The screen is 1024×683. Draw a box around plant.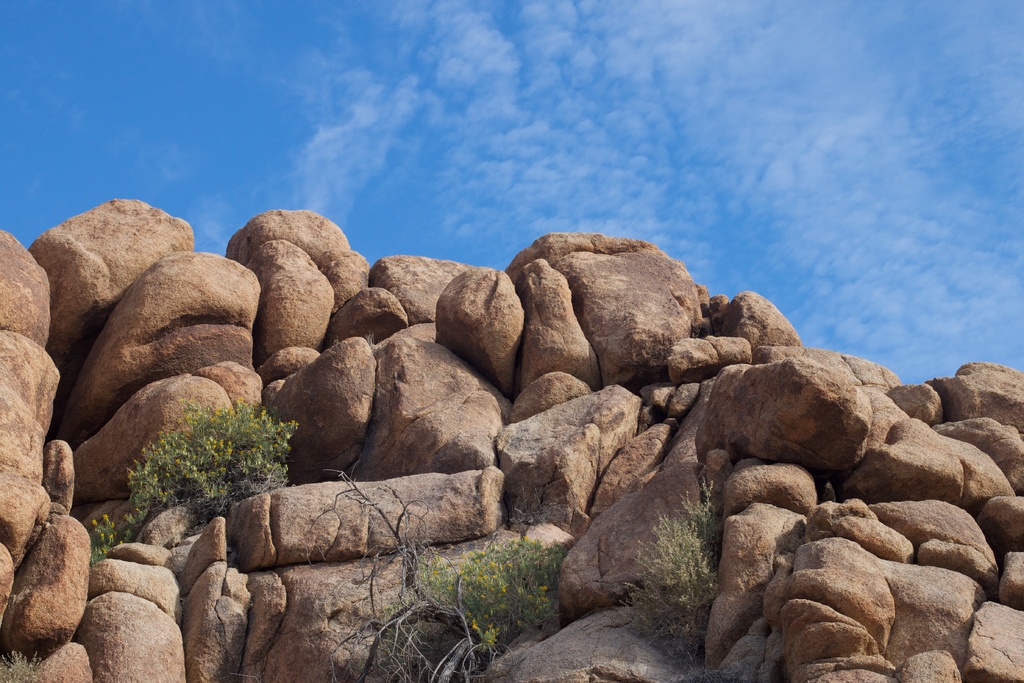
[610, 470, 719, 672].
